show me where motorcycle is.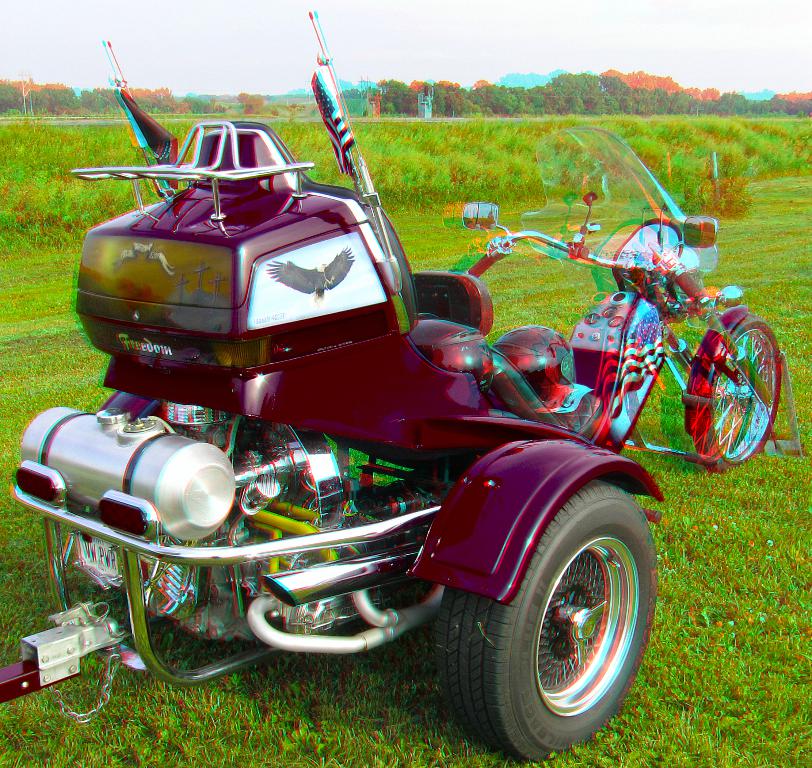
motorcycle is at [0, 116, 783, 767].
